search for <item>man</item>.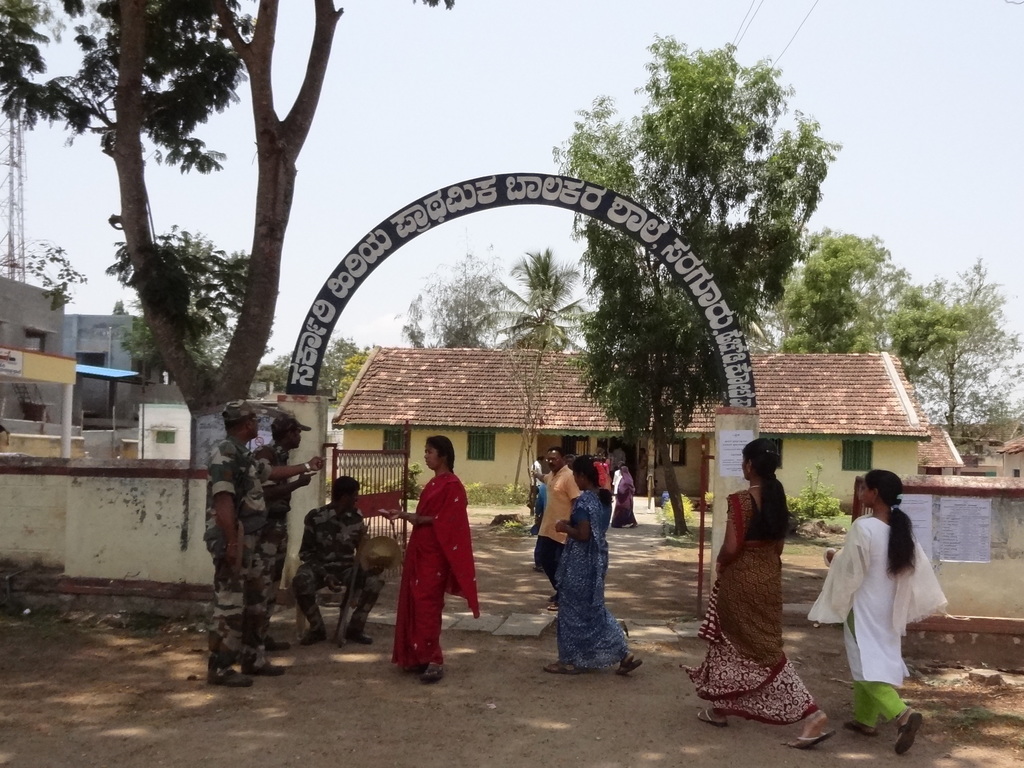
Found at locate(531, 448, 578, 603).
